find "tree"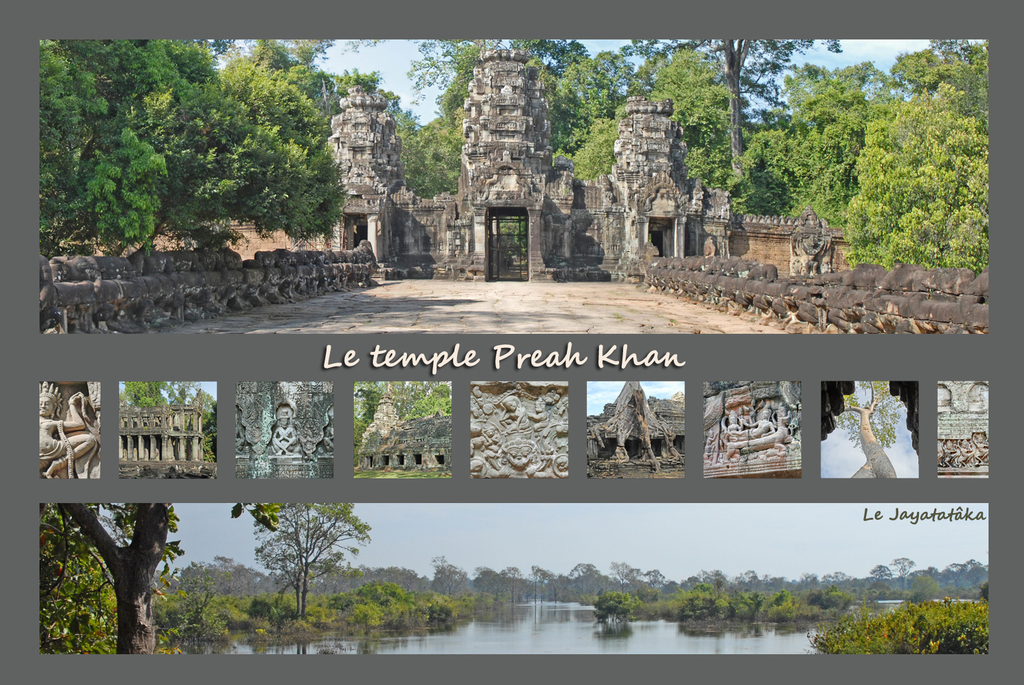
628:35:834:217
